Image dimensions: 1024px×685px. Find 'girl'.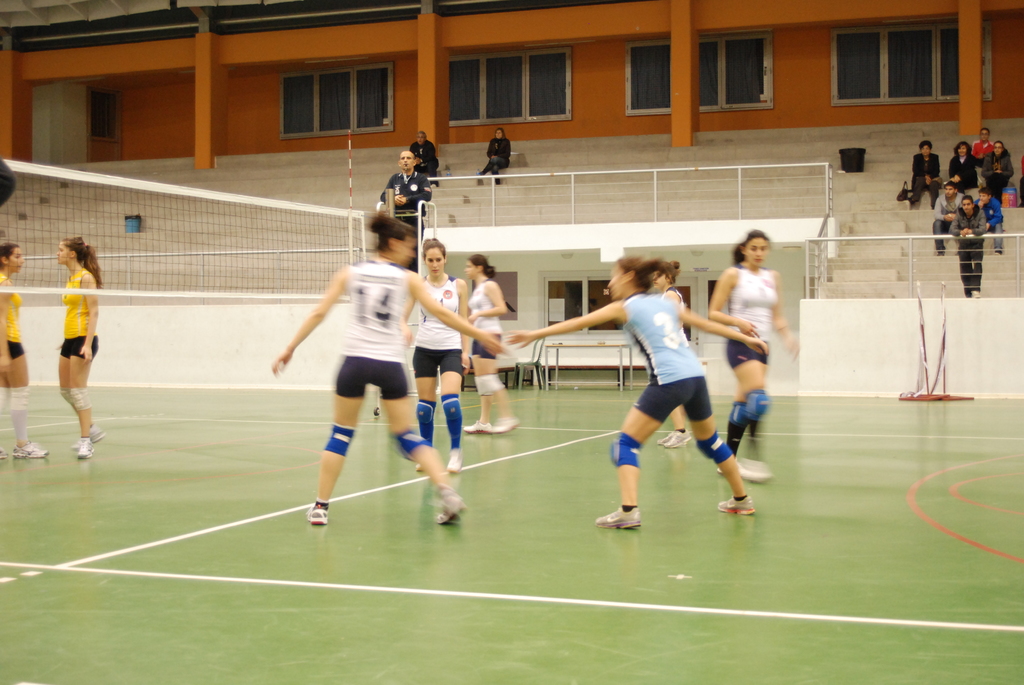
locate(464, 265, 511, 430).
